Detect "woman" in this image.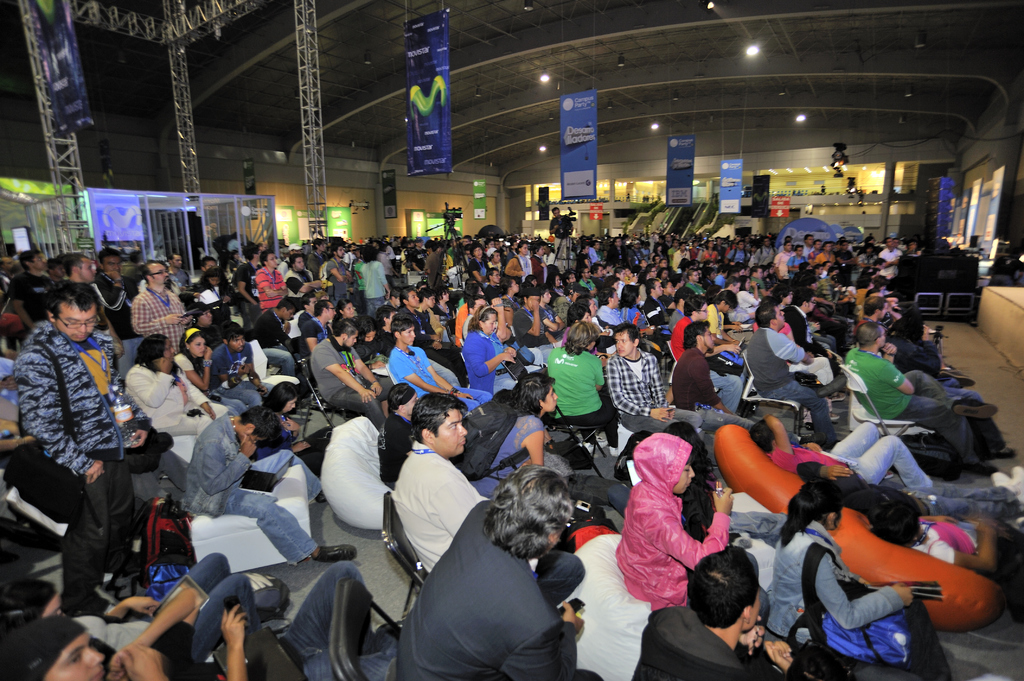
Detection: bbox=[530, 241, 545, 276].
